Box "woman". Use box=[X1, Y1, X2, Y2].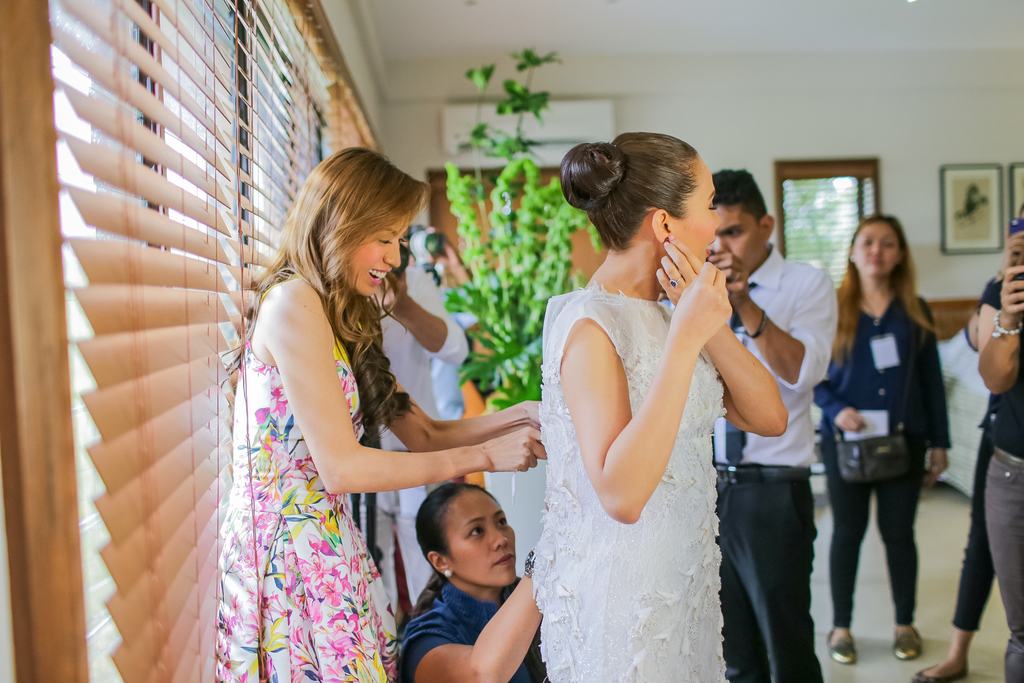
box=[513, 105, 791, 673].
